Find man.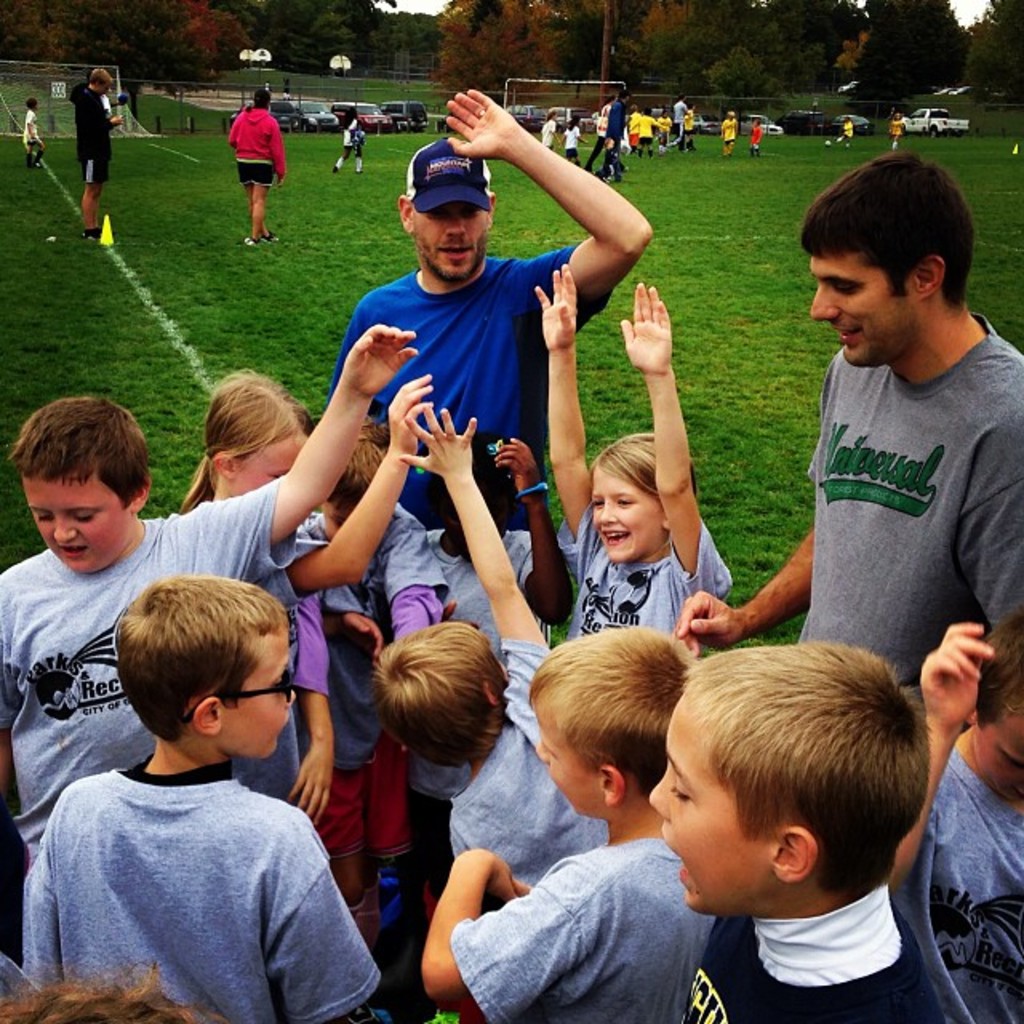
72:64:120:242.
